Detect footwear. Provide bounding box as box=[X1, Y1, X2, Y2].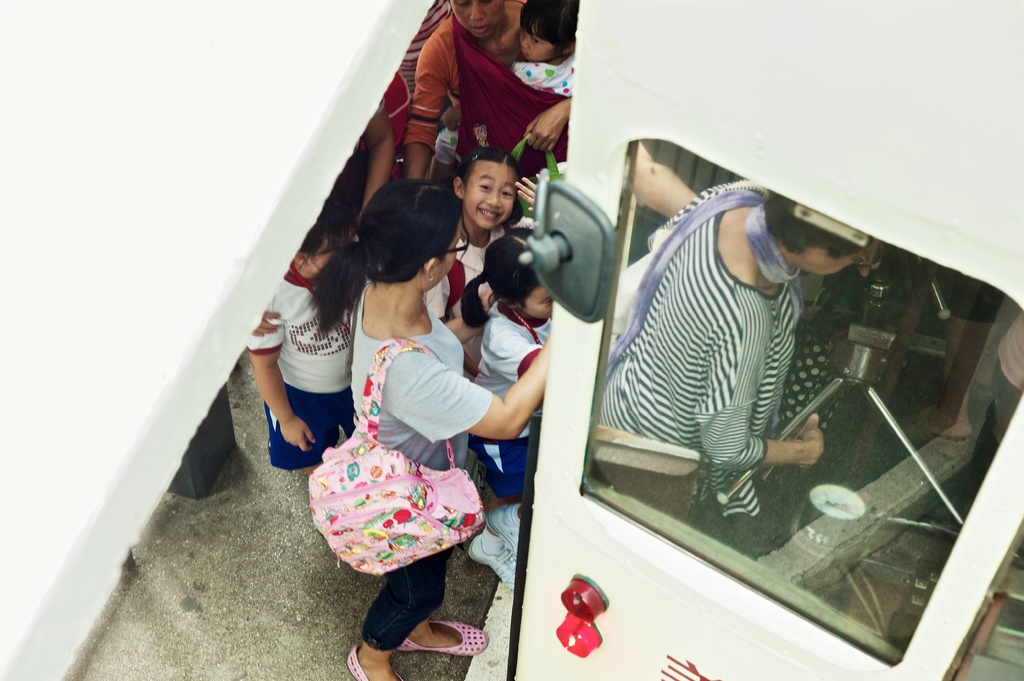
box=[401, 623, 482, 657].
